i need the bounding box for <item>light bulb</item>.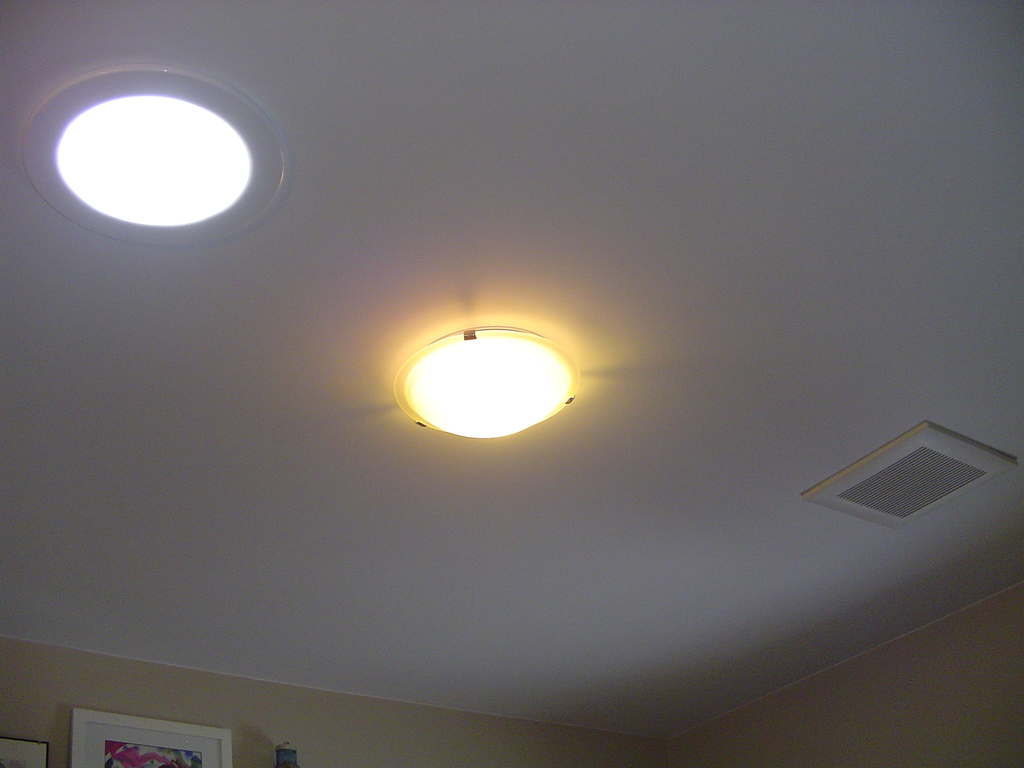
Here it is: 60:95:253:227.
